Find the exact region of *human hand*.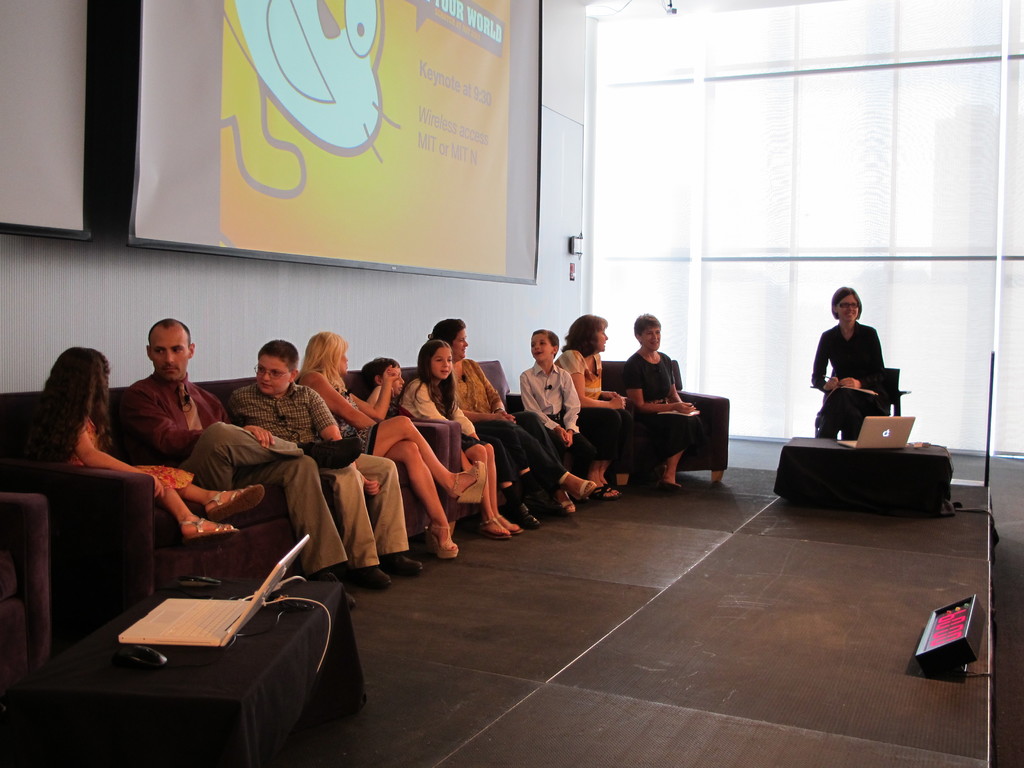
Exact region: 490/408/516/424.
